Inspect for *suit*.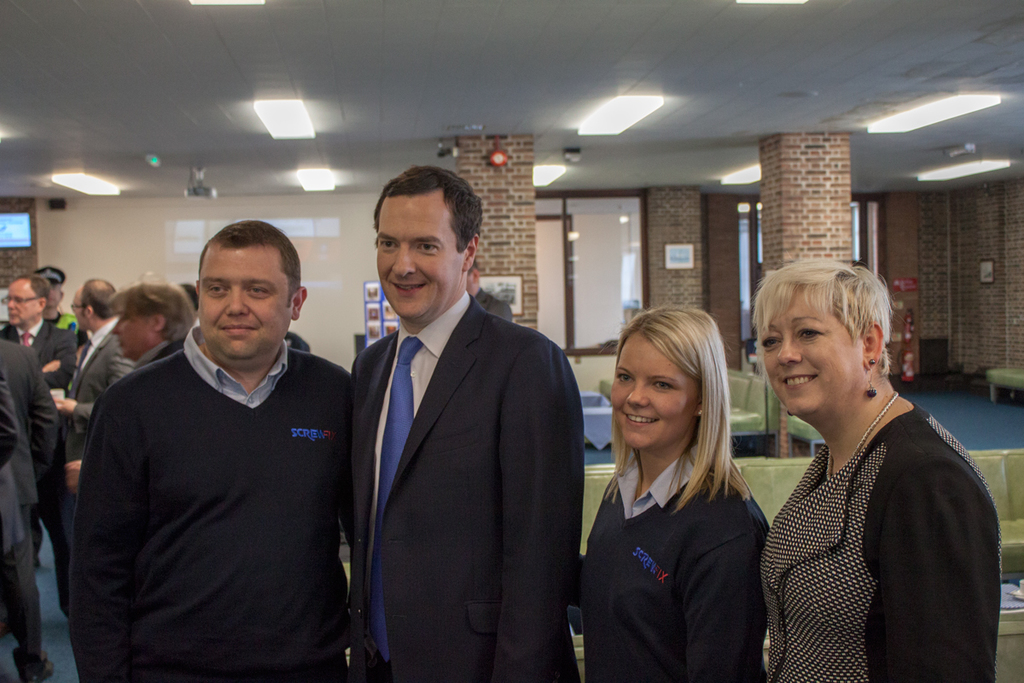
Inspection: box=[0, 372, 28, 595].
